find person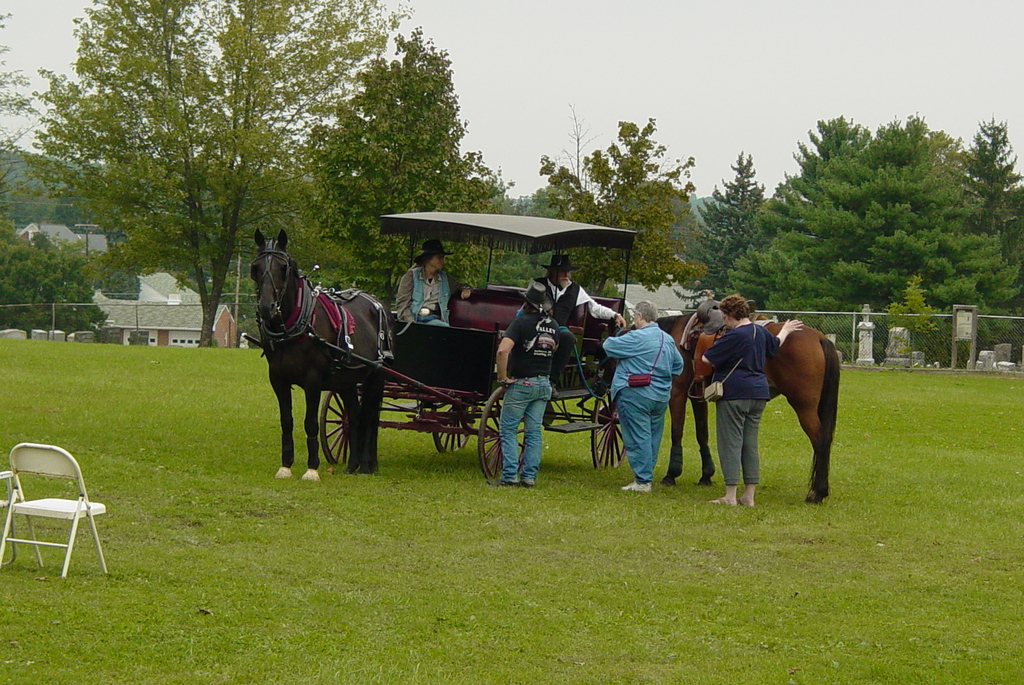
bbox=(696, 291, 804, 512)
